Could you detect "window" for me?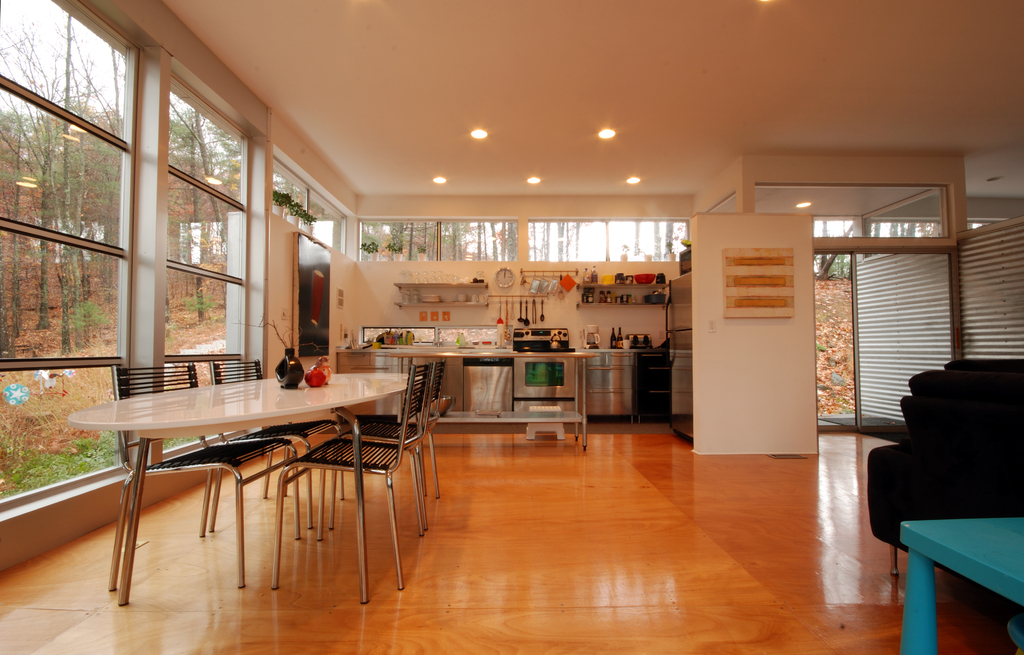
Detection result: bbox(0, 0, 135, 490).
